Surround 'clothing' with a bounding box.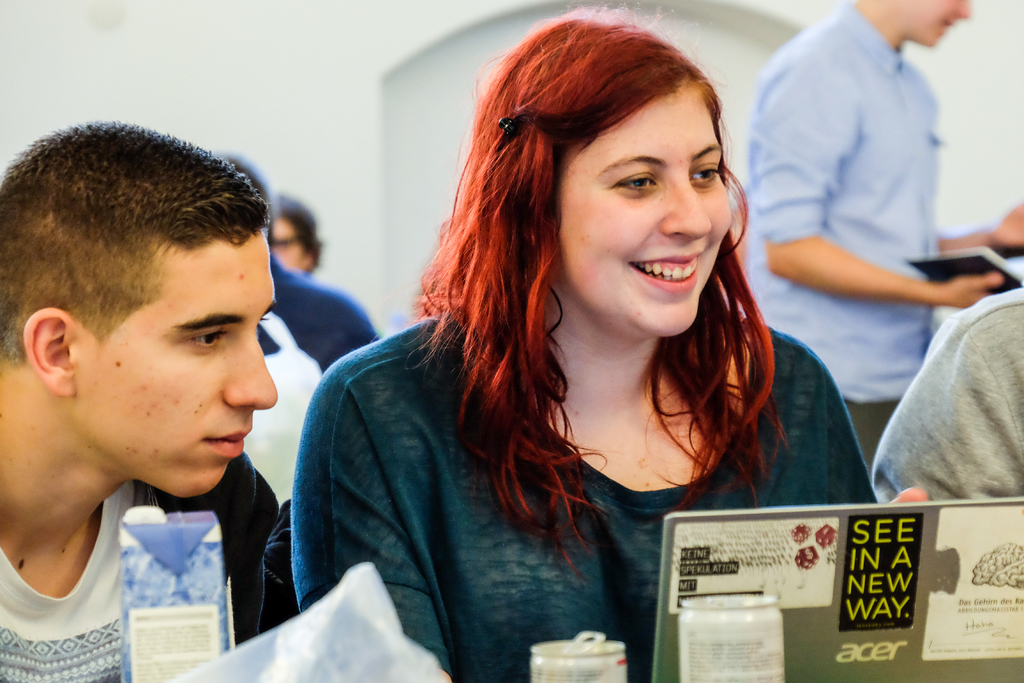
{"left": 266, "top": 252, "right": 381, "bottom": 372}.
